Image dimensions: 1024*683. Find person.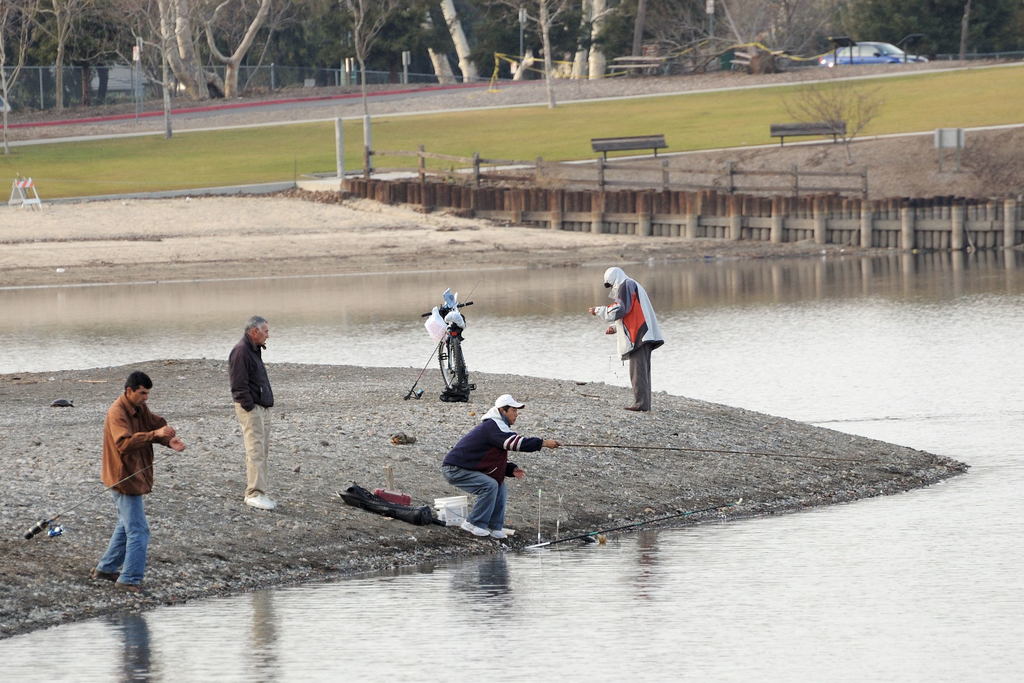
93,370,184,596.
